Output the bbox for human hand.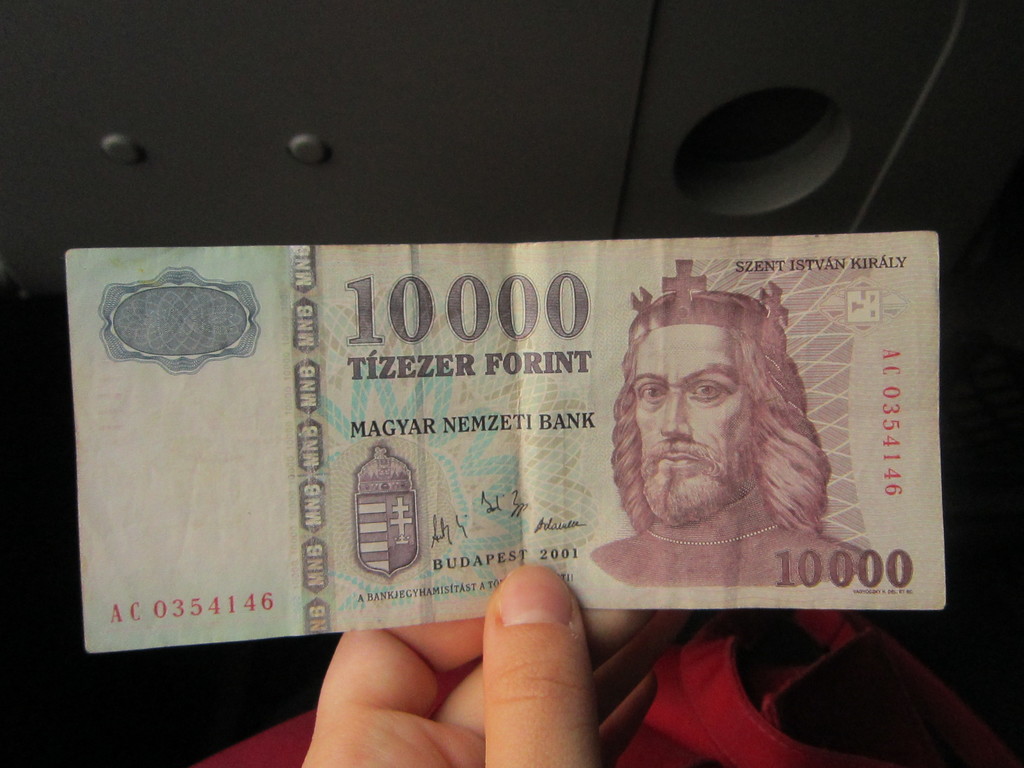
376,578,618,757.
